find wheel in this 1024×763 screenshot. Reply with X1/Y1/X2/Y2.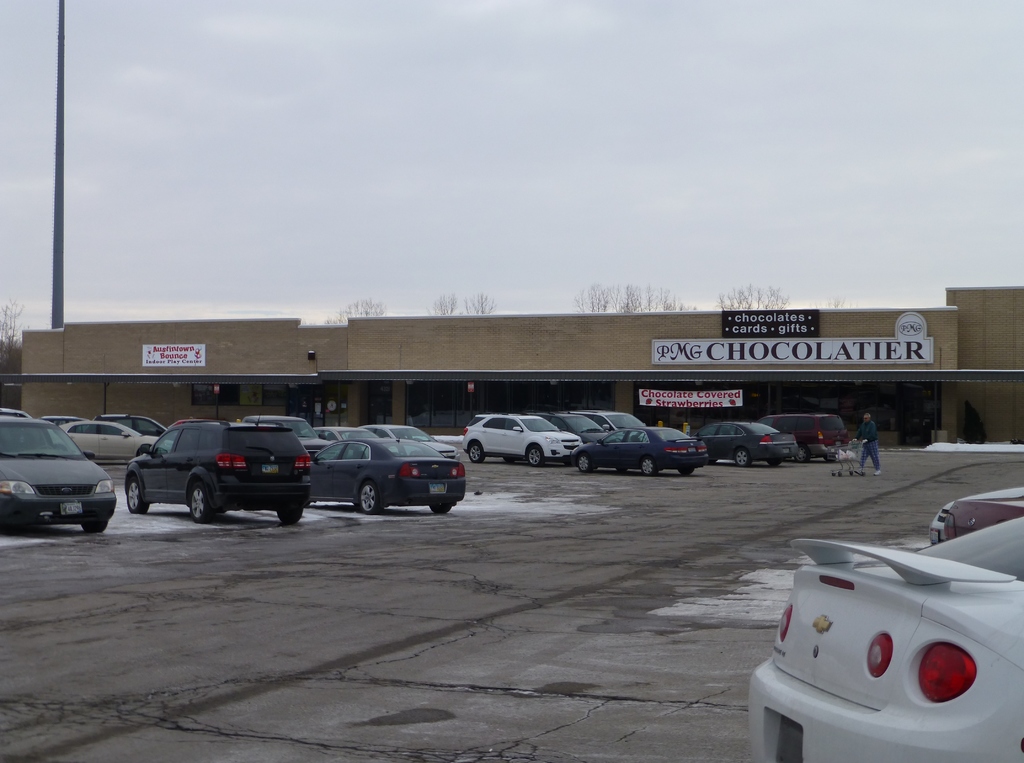
527/446/545/464.
